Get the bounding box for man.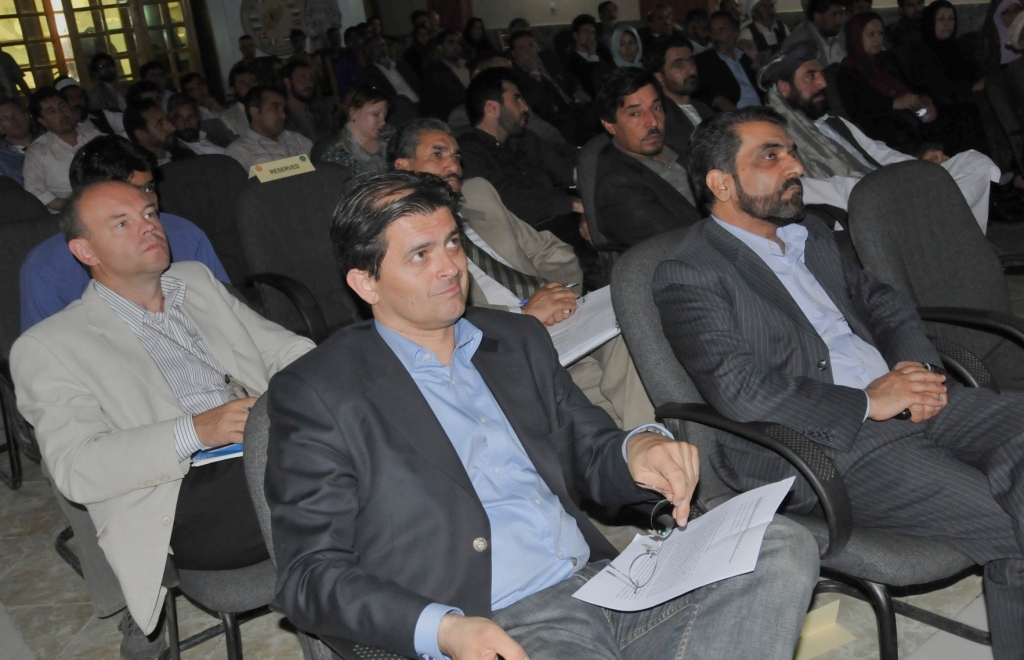
(left=136, top=61, right=180, bottom=106).
